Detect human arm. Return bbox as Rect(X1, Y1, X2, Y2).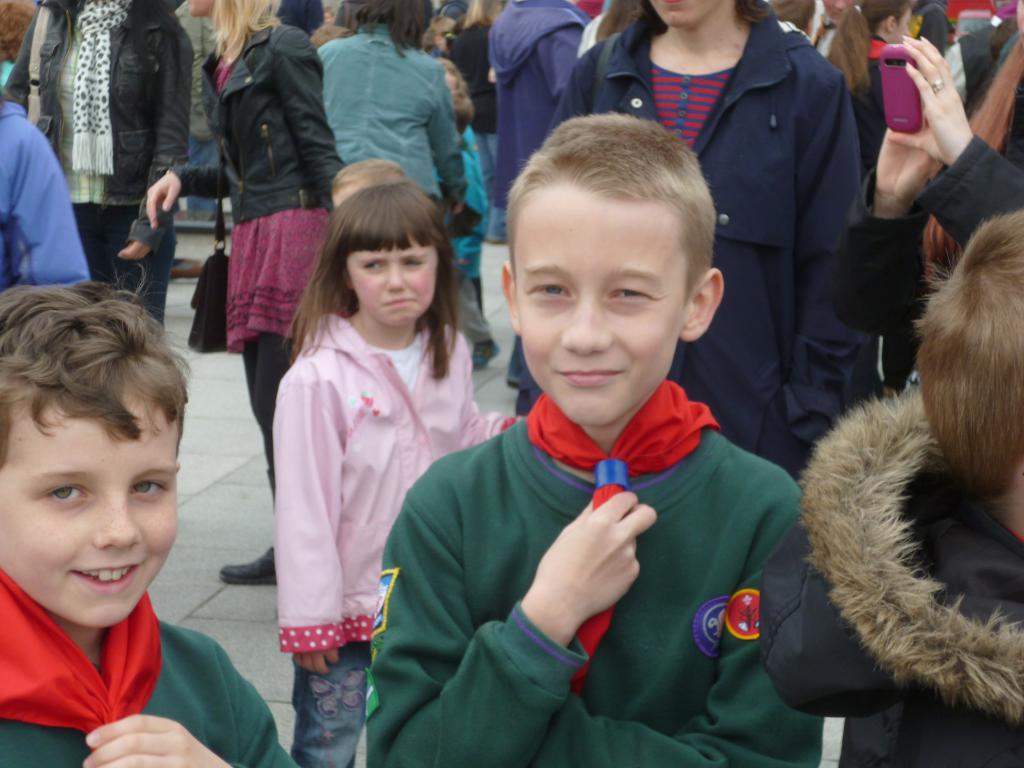
Rect(459, 346, 527, 445).
